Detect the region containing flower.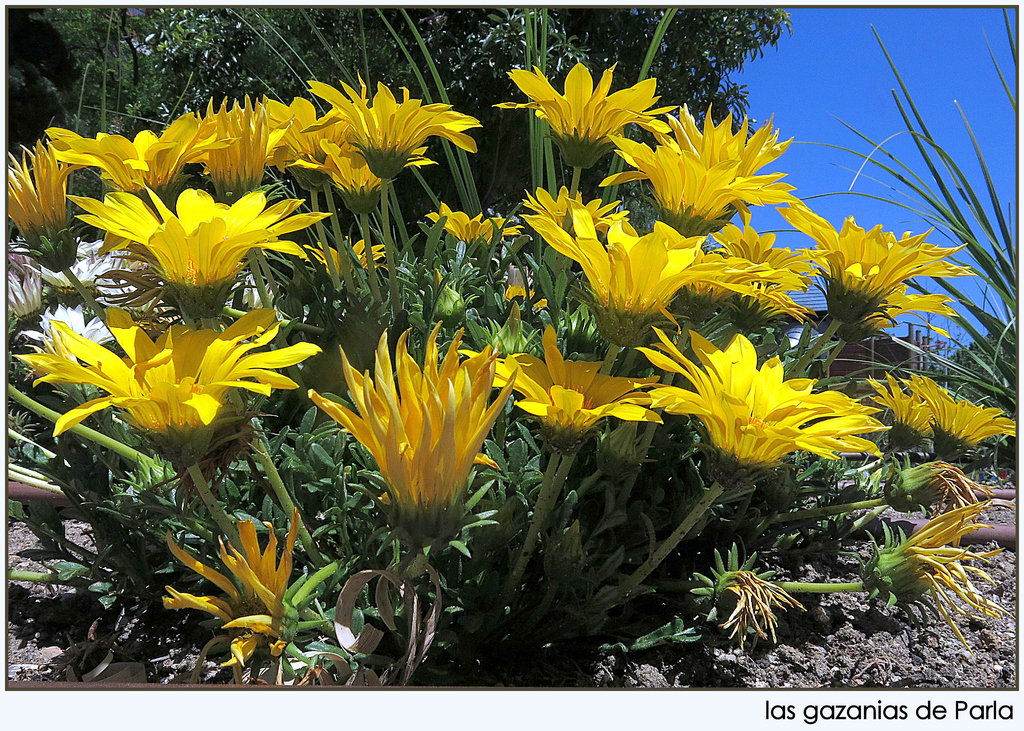
252,90,344,195.
